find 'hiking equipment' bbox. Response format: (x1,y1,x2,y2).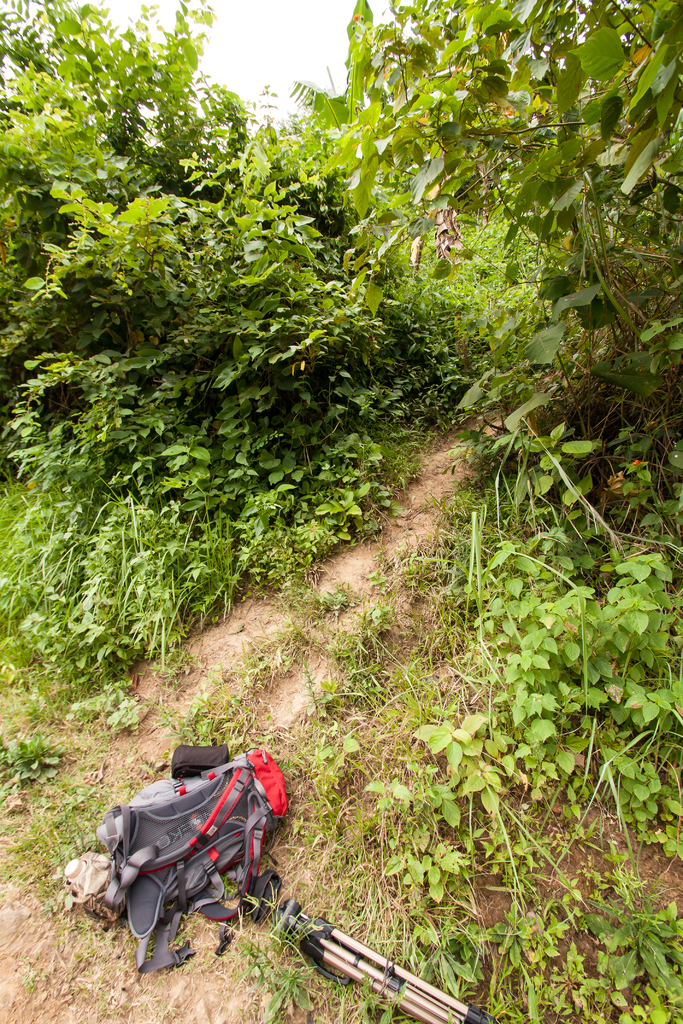
(58,739,289,977).
